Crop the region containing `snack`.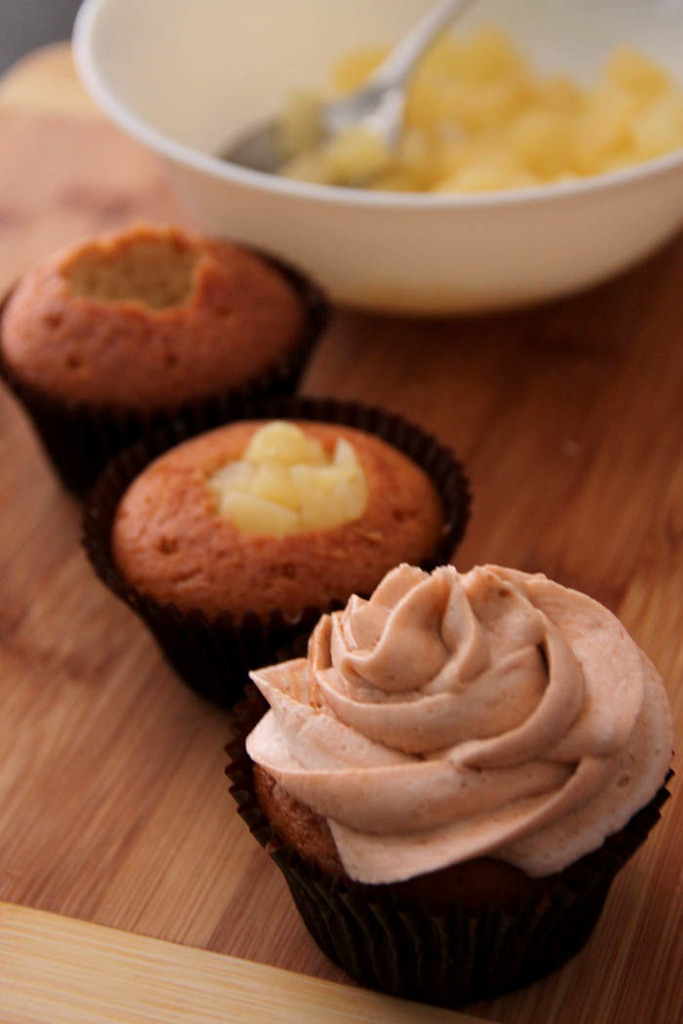
Crop region: 0 230 327 508.
